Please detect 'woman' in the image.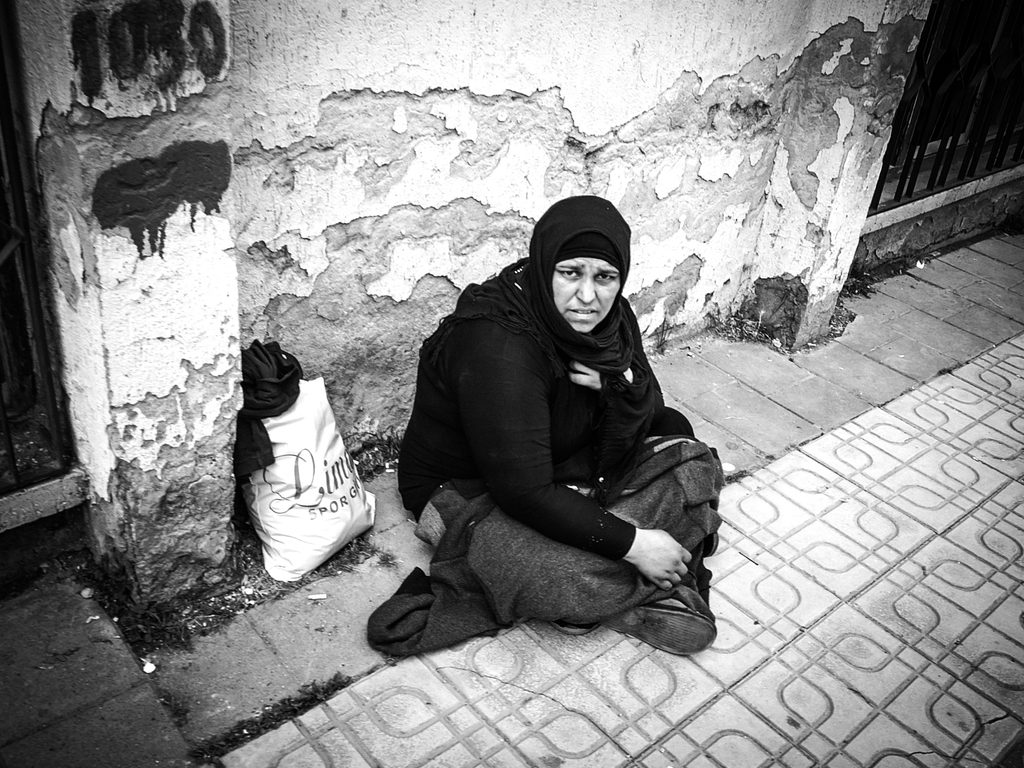
(381, 179, 735, 690).
